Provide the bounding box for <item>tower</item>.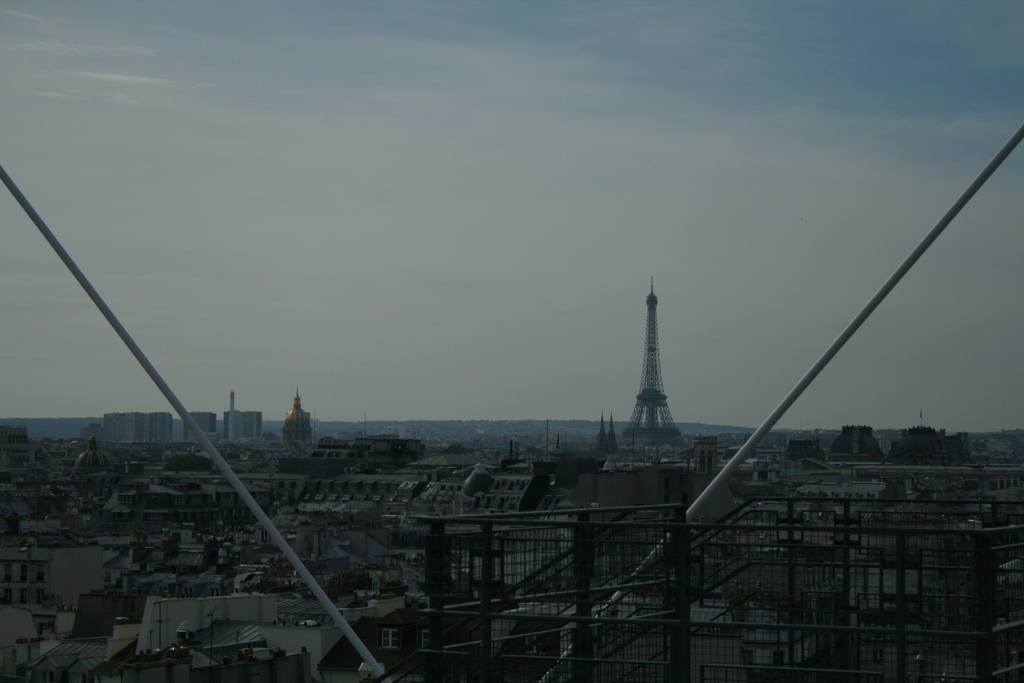
[x1=281, y1=388, x2=314, y2=448].
